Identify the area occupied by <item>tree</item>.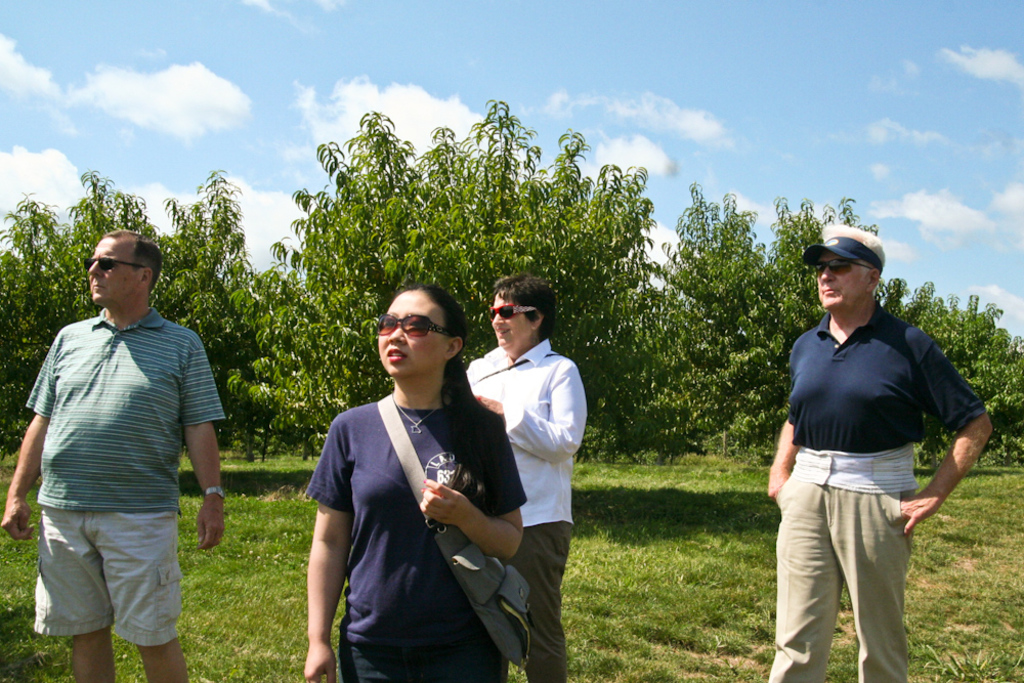
Area: (x1=67, y1=169, x2=169, y2=314).
